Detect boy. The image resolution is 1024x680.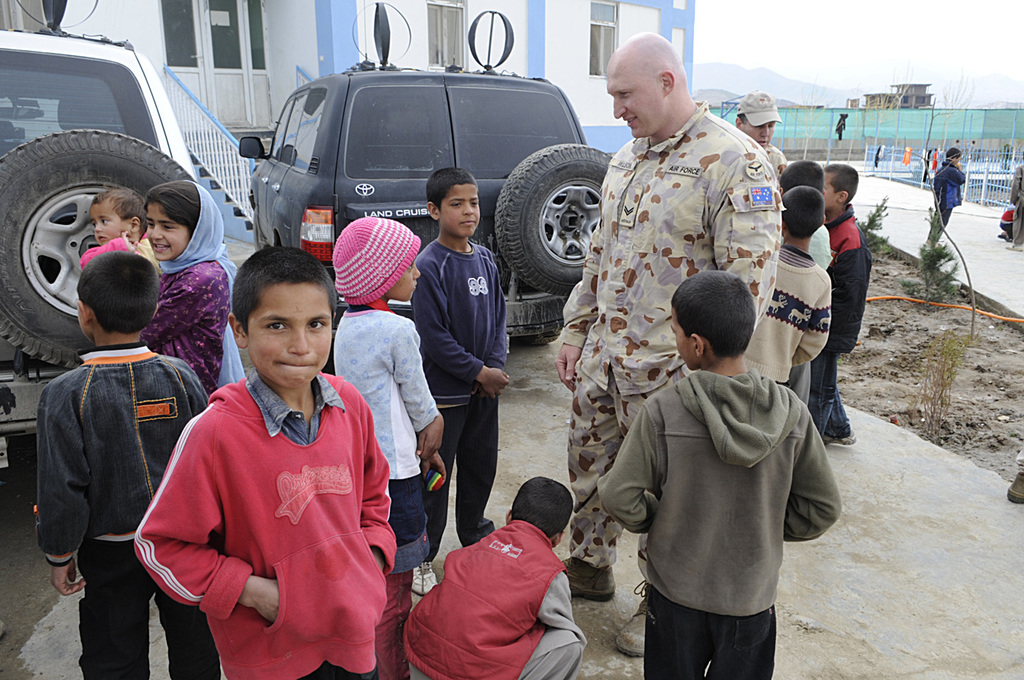
BBox(1009, 151, 1023, 248).
